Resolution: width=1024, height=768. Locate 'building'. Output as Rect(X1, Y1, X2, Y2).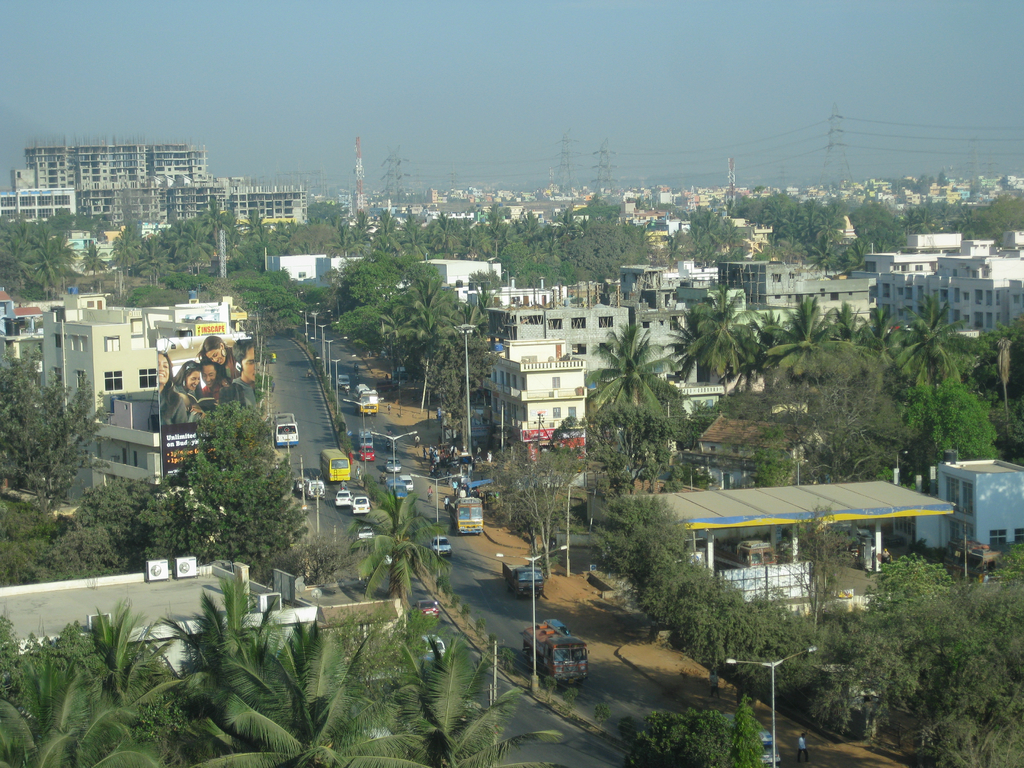
Rect(0, 140, 311, 229).
